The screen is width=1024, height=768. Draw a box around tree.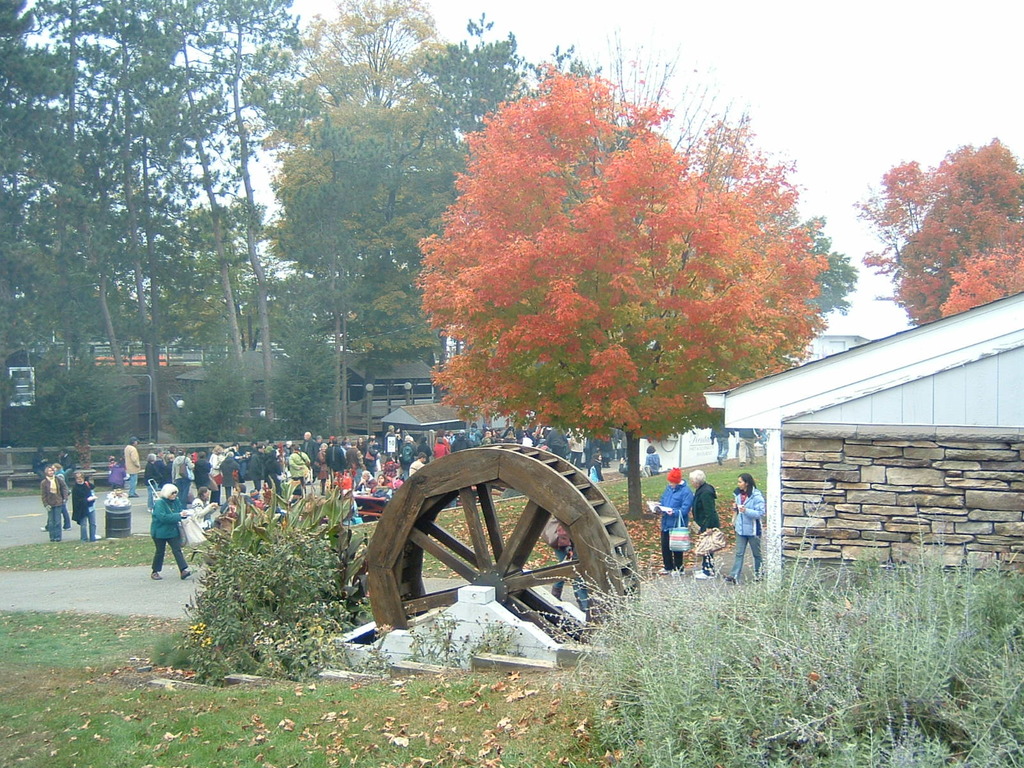
(left=847, top=140, right=1023, bottom=312).
